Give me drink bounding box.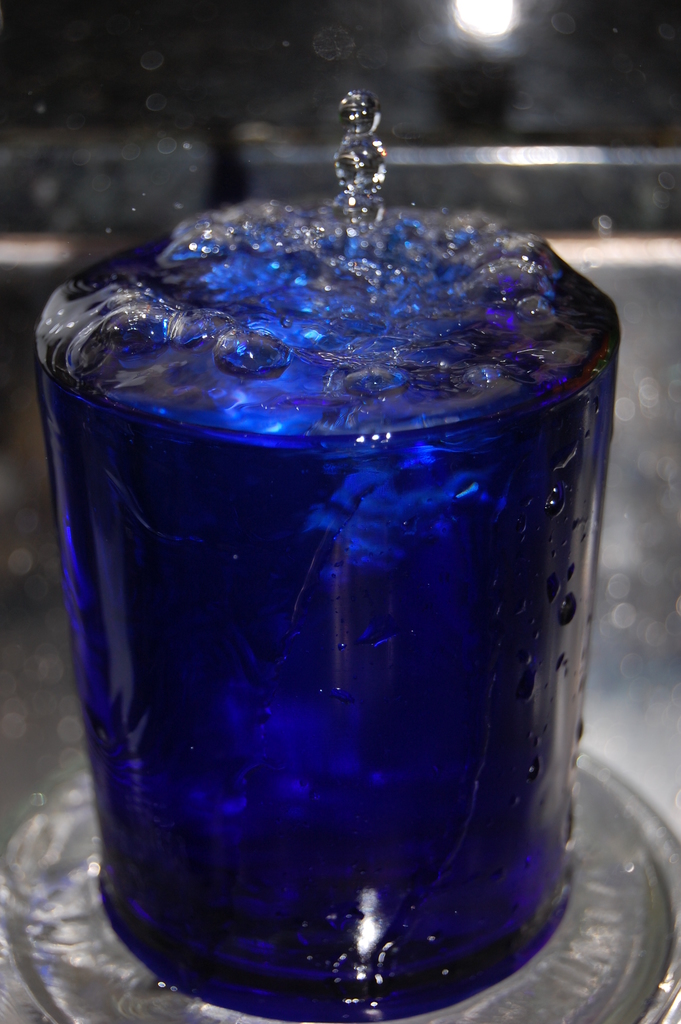
pyautogui.locateOnScreen(50, 104, 632, 1023).
